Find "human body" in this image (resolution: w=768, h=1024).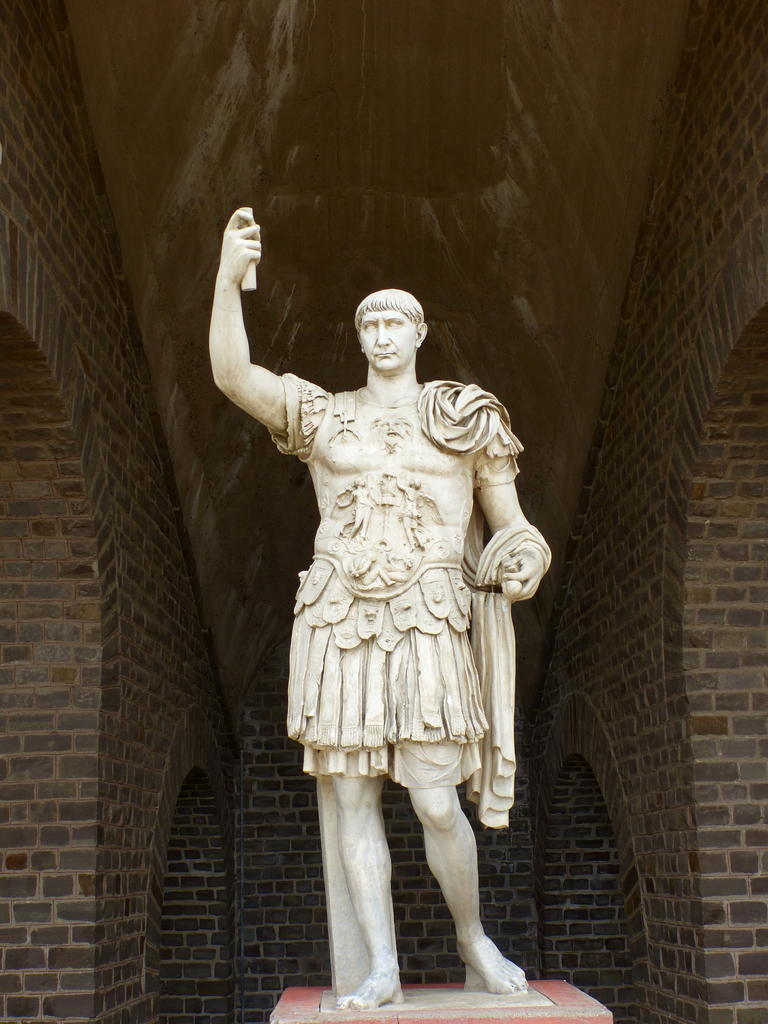
x1=177 y1=218 x2=556 y2=968.
